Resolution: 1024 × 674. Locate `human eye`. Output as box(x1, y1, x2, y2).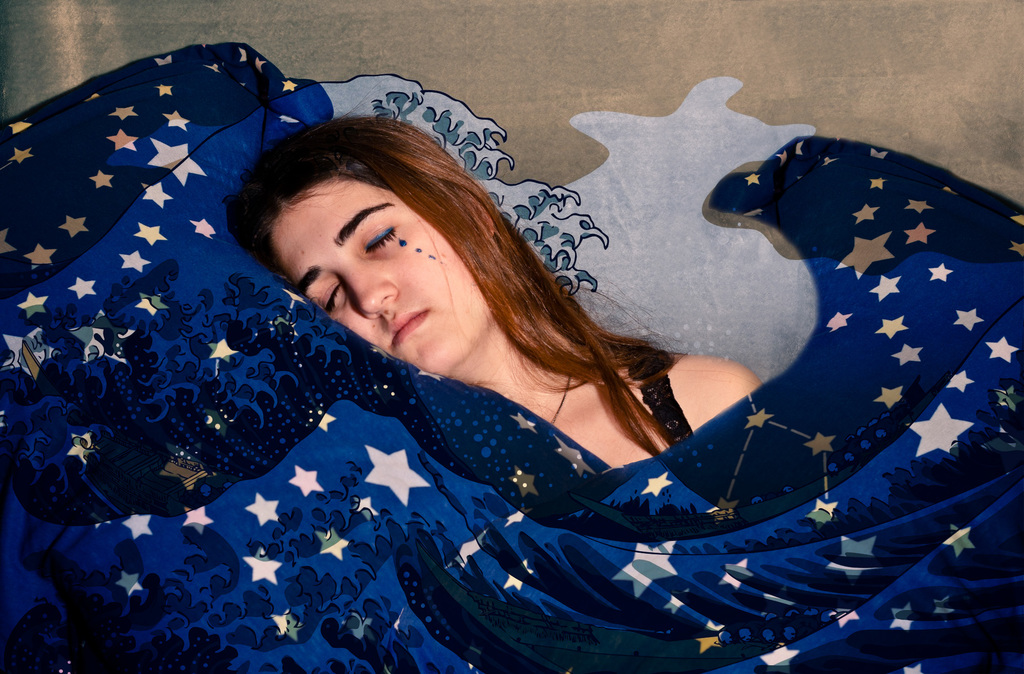
box(364, 223, 399, 250).
